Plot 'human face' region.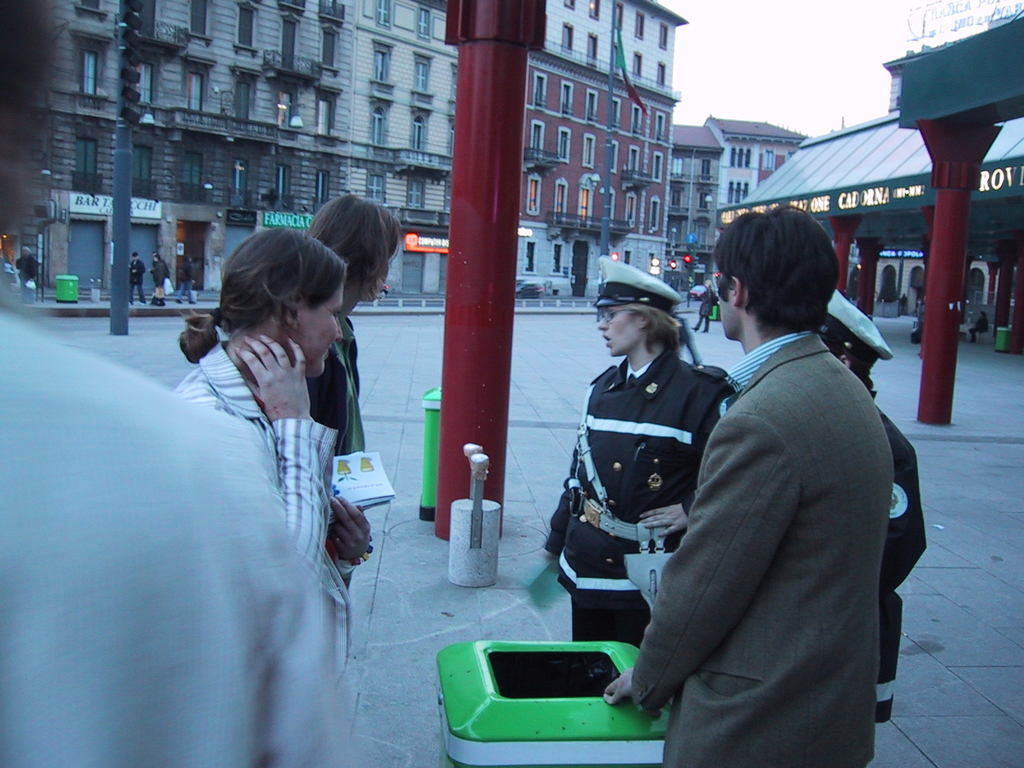
Plotted at [x1=598, y1=307, x2=635, y2=356].
